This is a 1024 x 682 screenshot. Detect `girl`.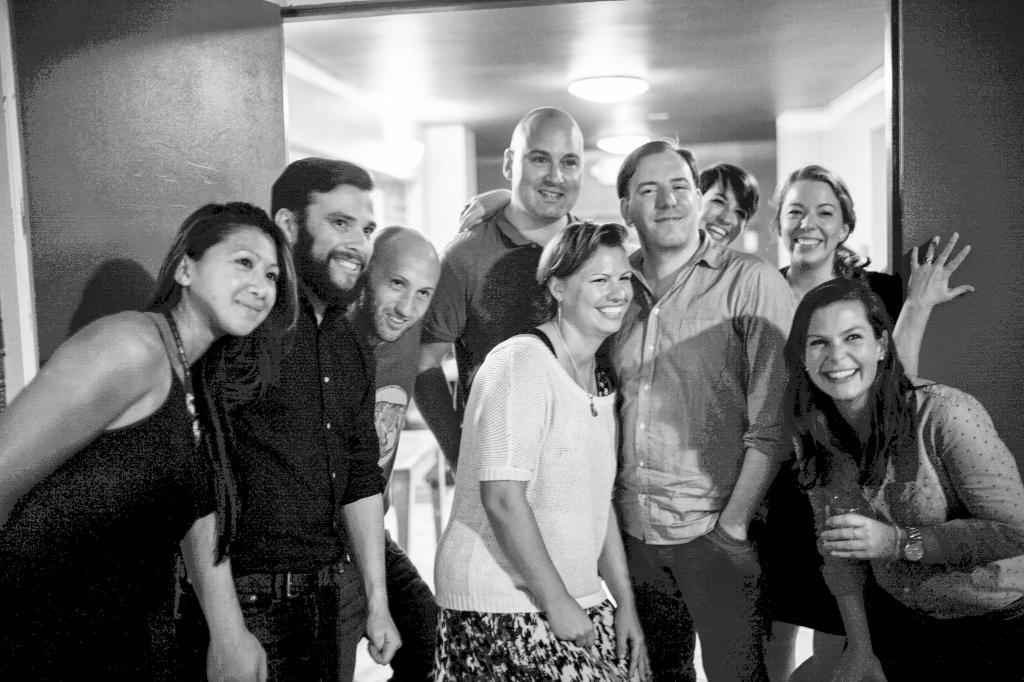
bbox=[435, 220, 650, 681].
